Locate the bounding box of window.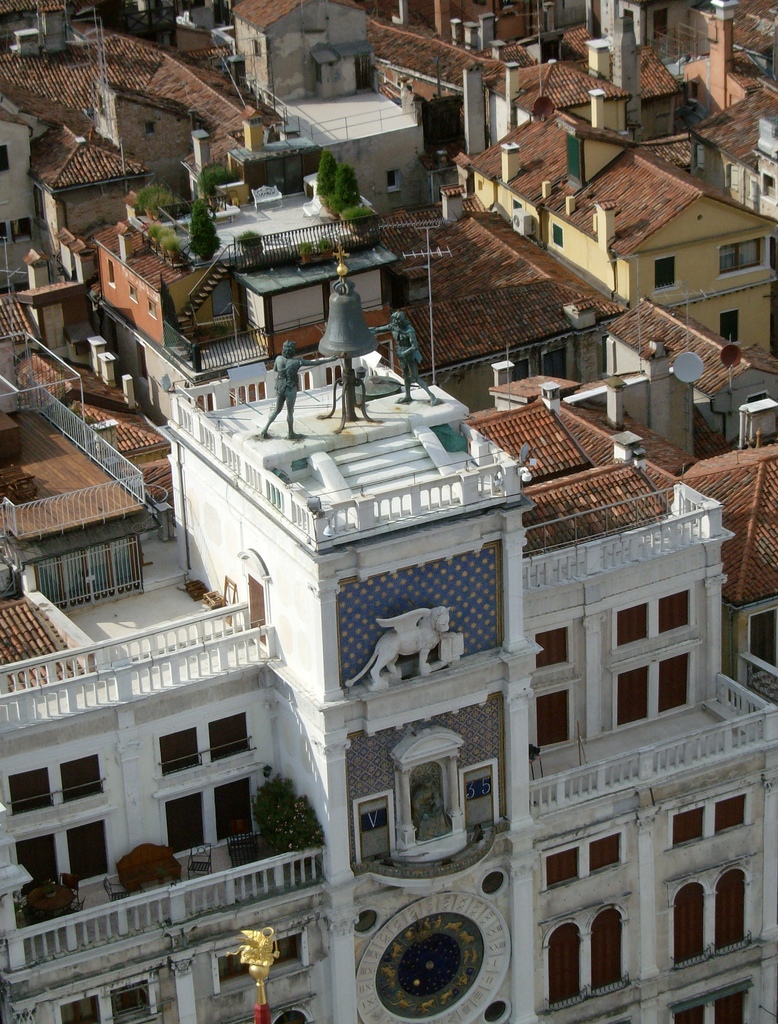
Bounding box: <bbox>5, 214, 35, 242</bbox>.
